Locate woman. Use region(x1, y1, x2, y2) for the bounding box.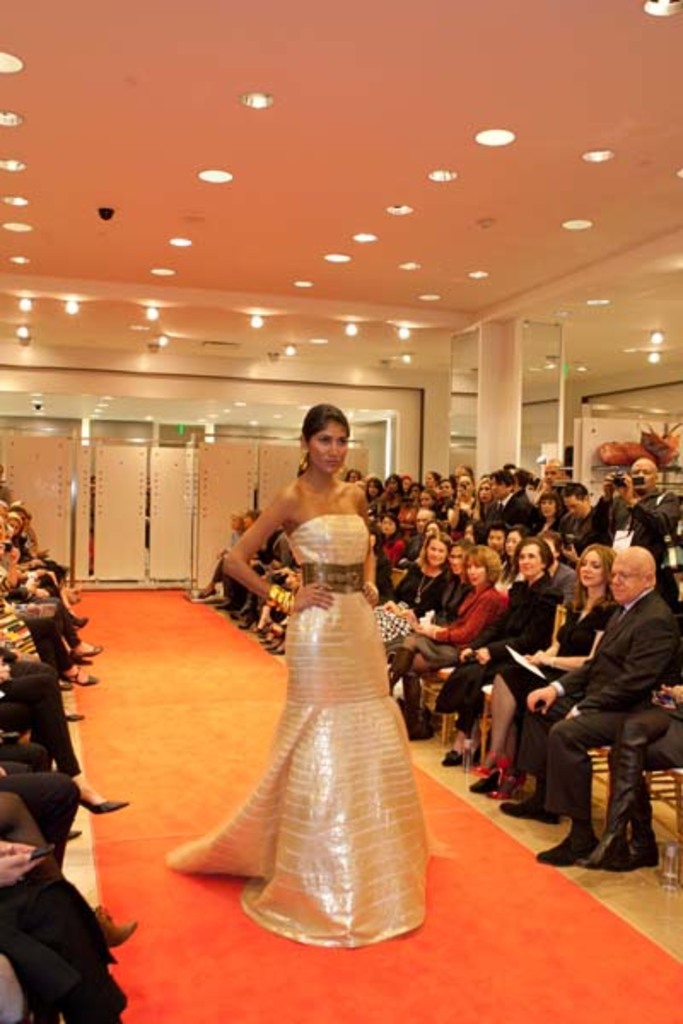
region(524, 497, 569, 546).
